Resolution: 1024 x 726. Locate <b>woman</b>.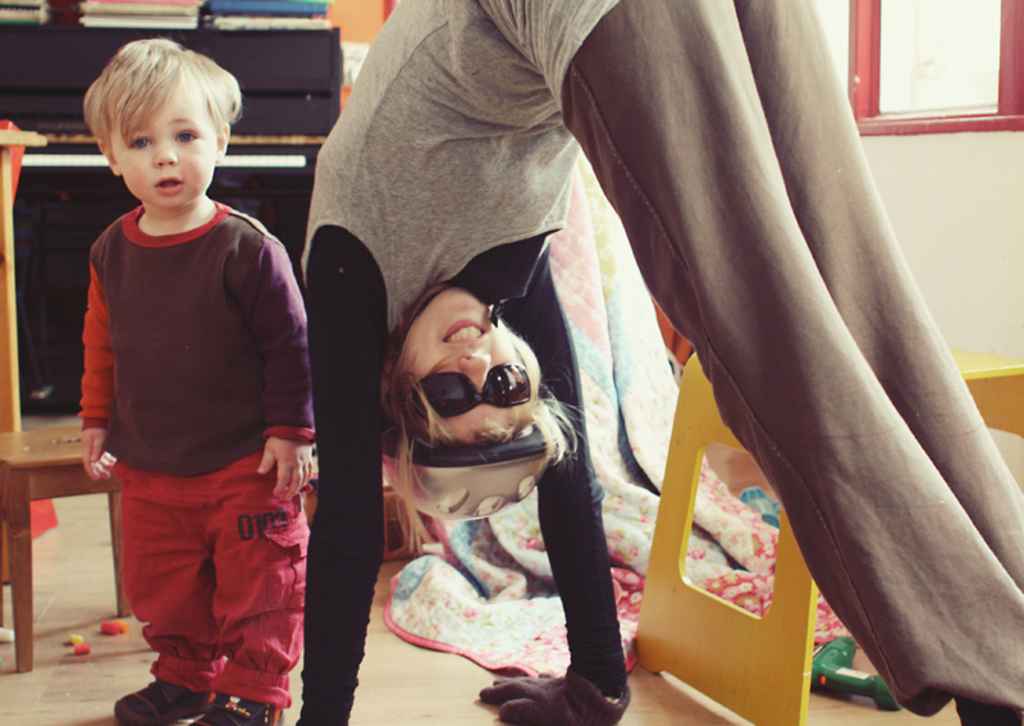
l=293, t=0, r=1023, b=725.
